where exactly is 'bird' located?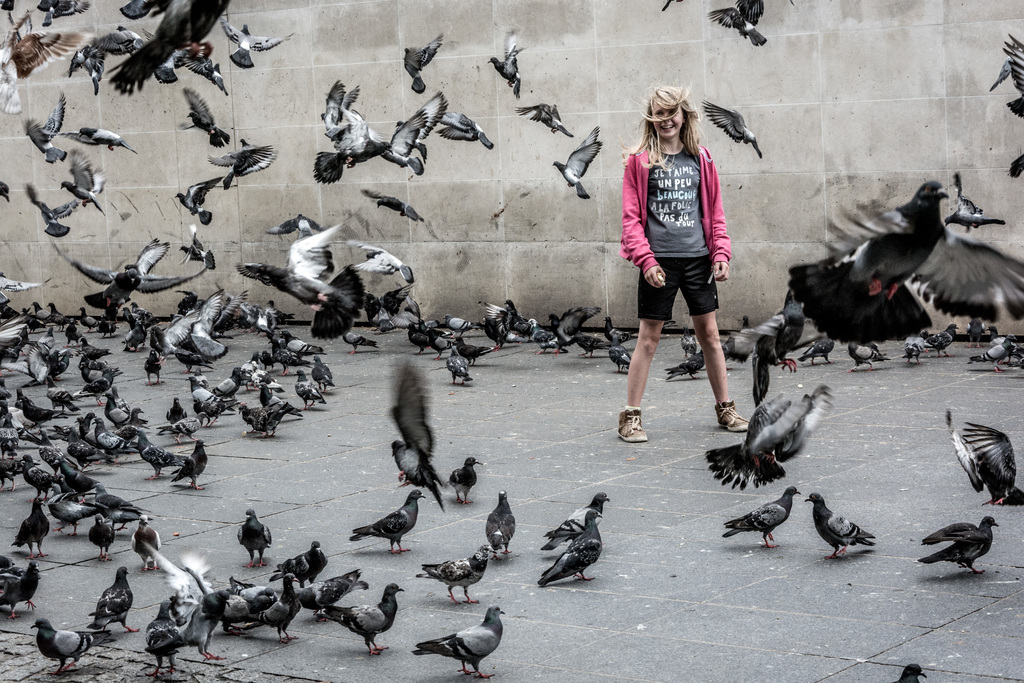
Its bounding box is bbox=[803, 490, 873, 565].
